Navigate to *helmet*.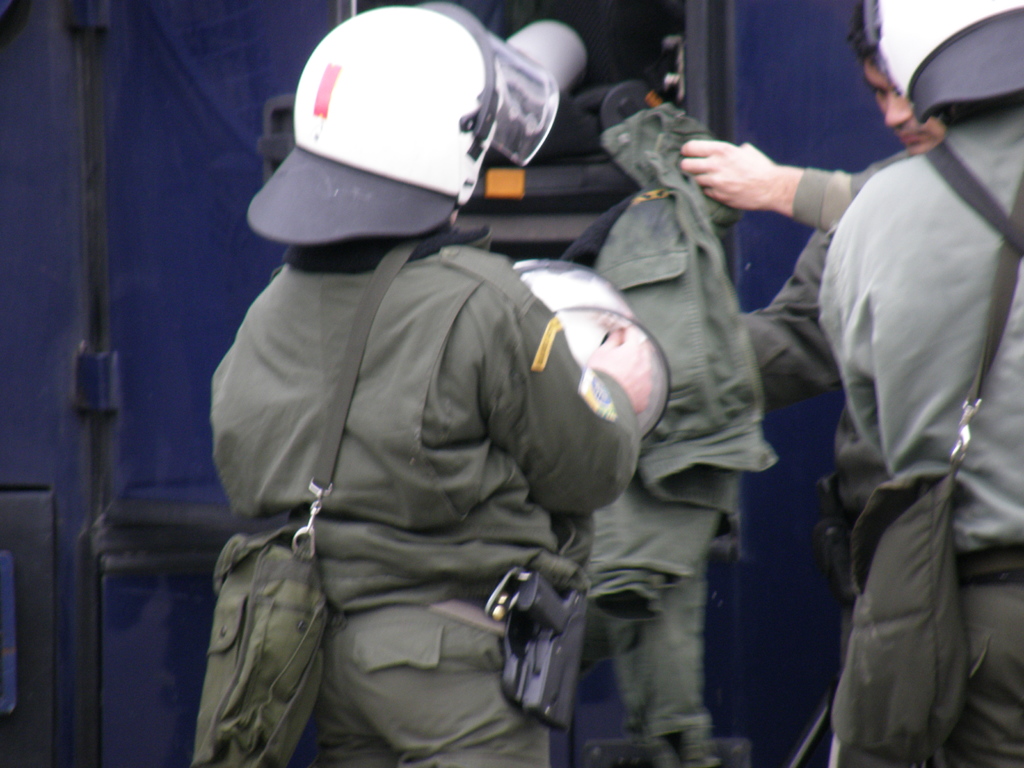
Navigation target: detection(860, 3, 1023, 124).
